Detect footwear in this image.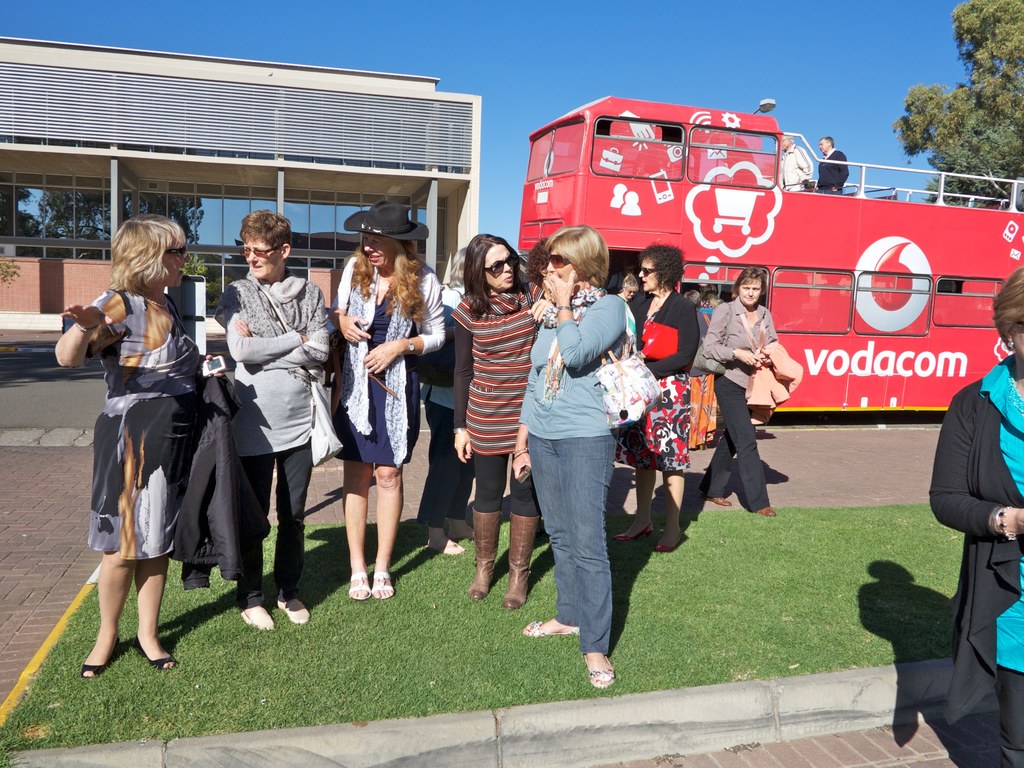
Detection: {"x1": 276, "y1": 597, "x2": 312, "y2": 625}.
